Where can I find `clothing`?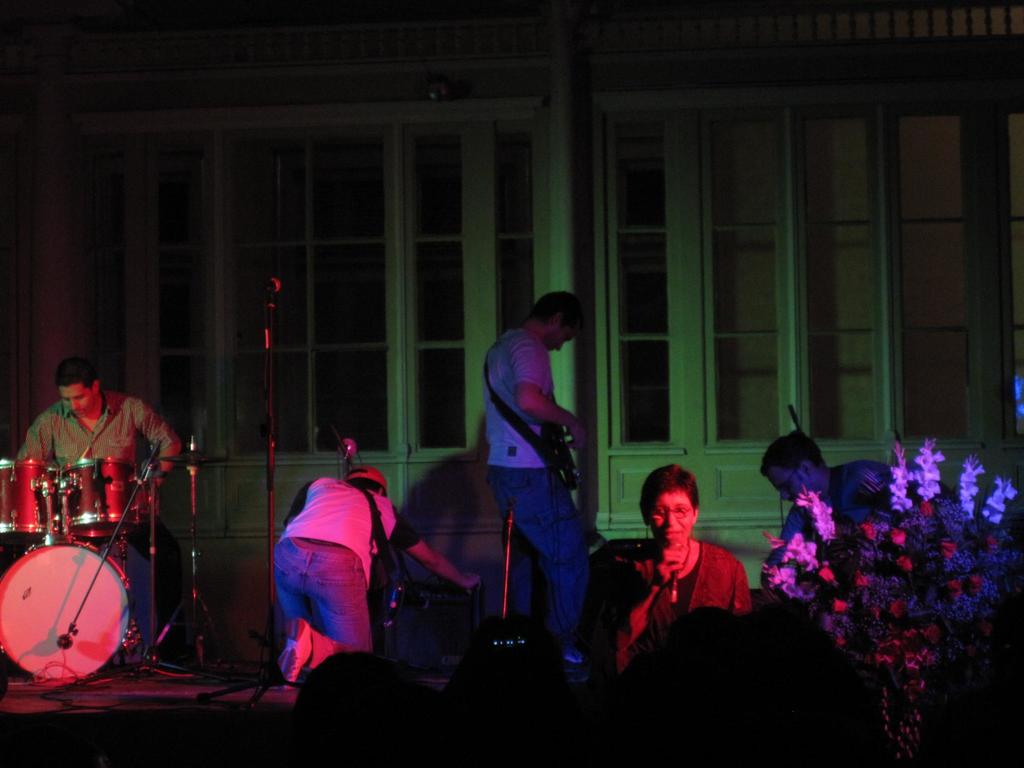
You can find it at 759,456,905,587.
